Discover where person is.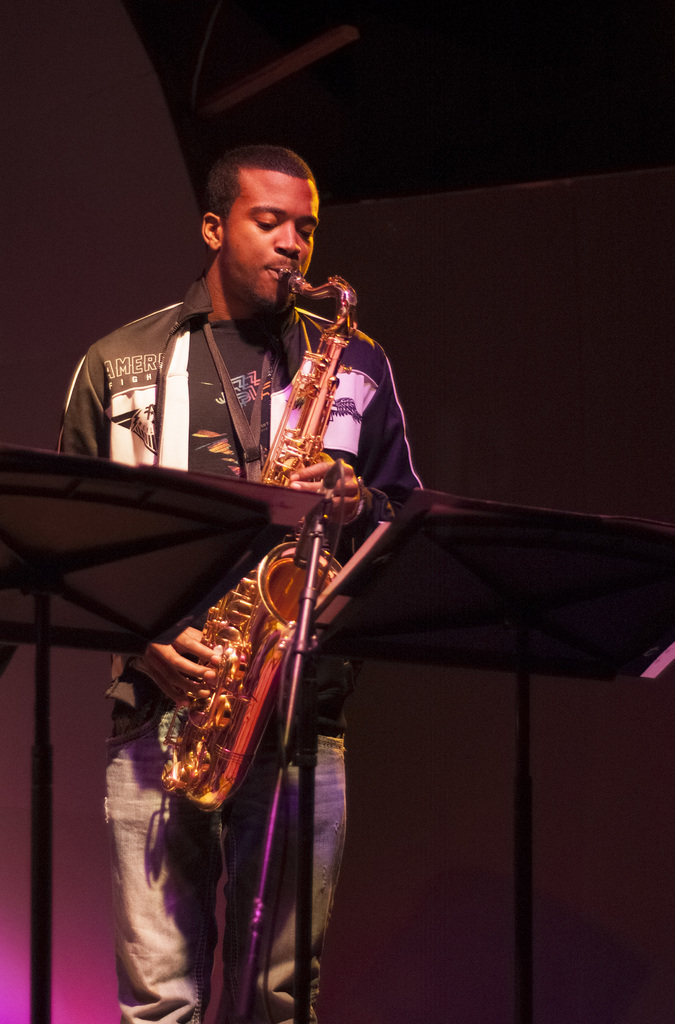
Discovered at box(55, 136, 426, 1023).
